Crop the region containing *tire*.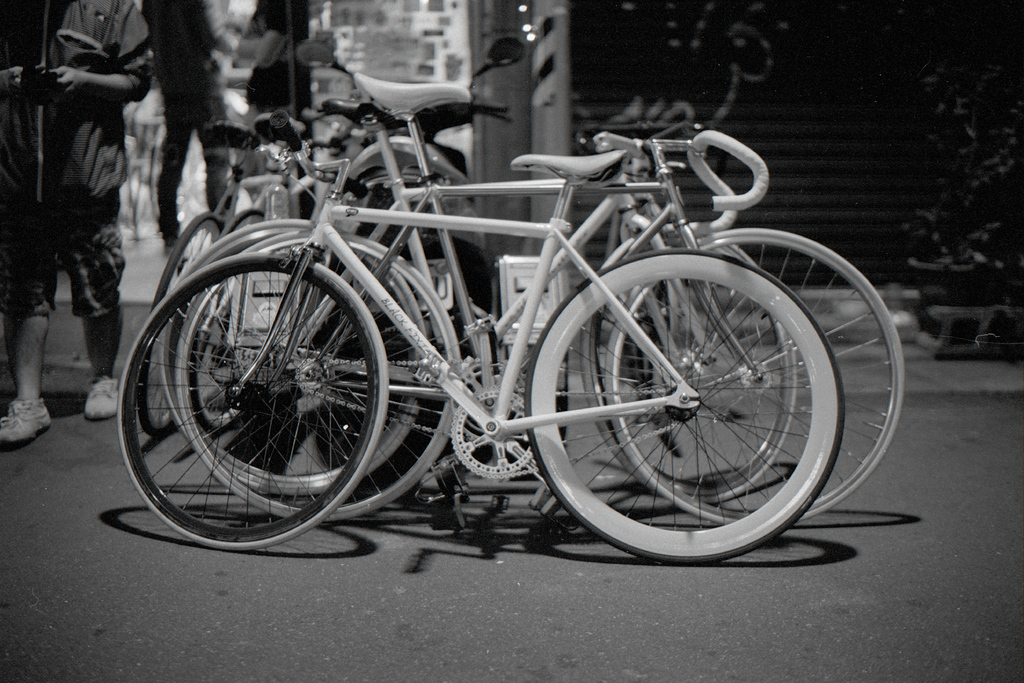
Crop region: rect(578, 227, 797, 504).
